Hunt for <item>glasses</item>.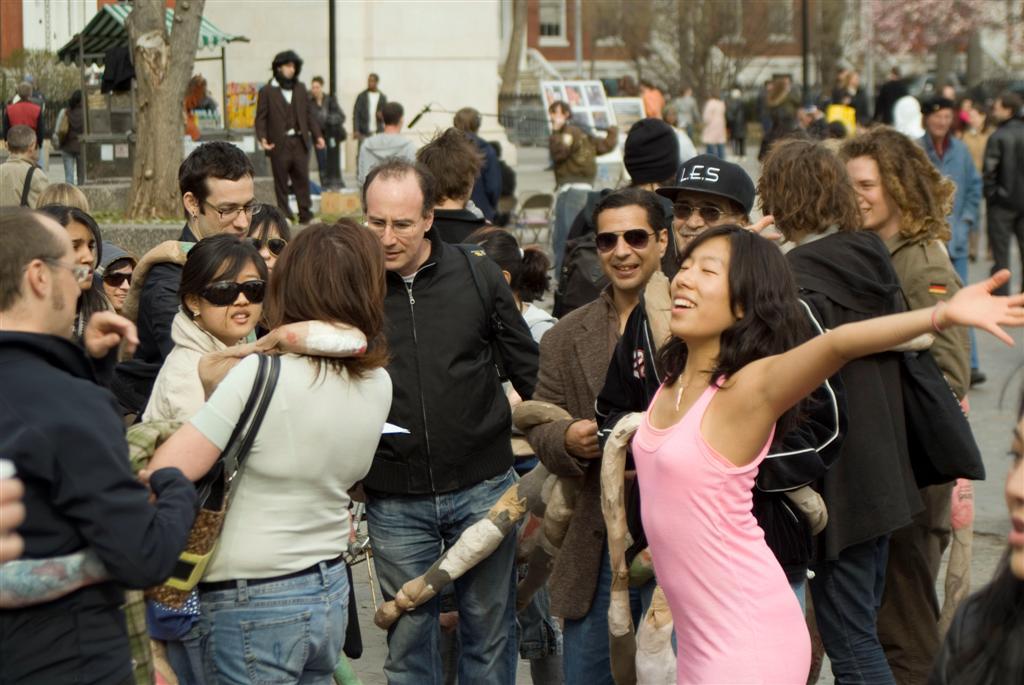
Hunted down at Rect(200, 193, 263, 224).
